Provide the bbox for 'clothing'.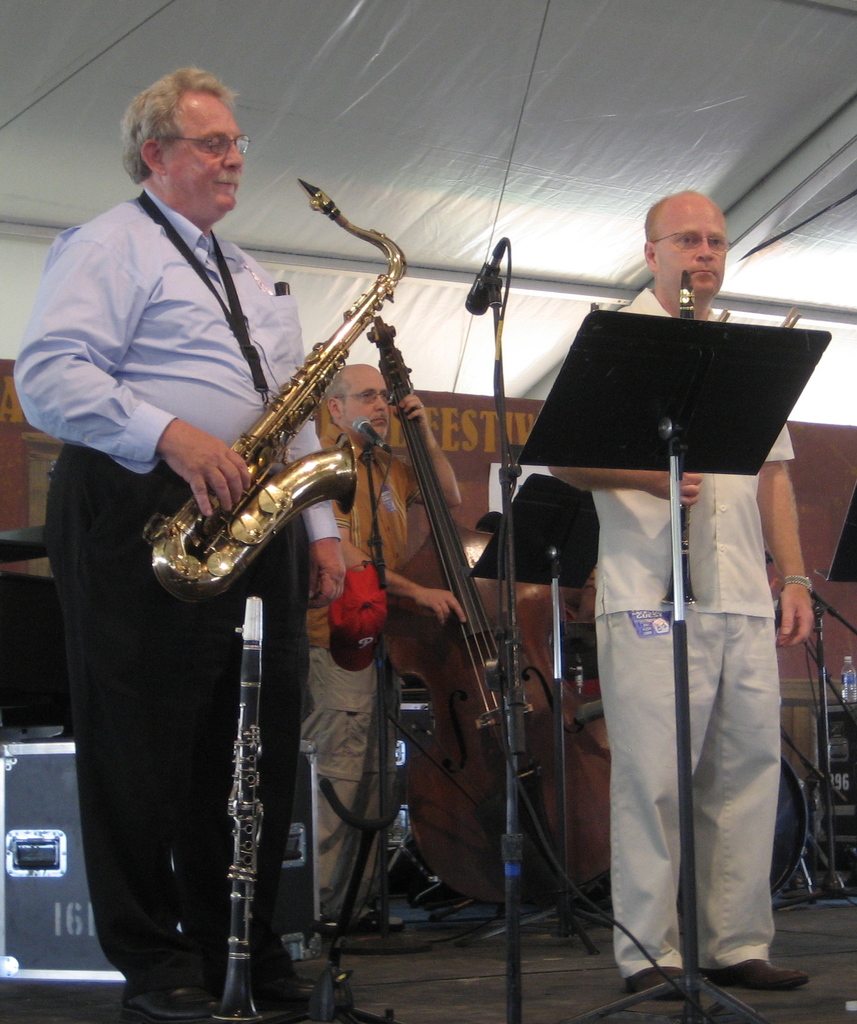
bbox(12, 183, 347, 981).
